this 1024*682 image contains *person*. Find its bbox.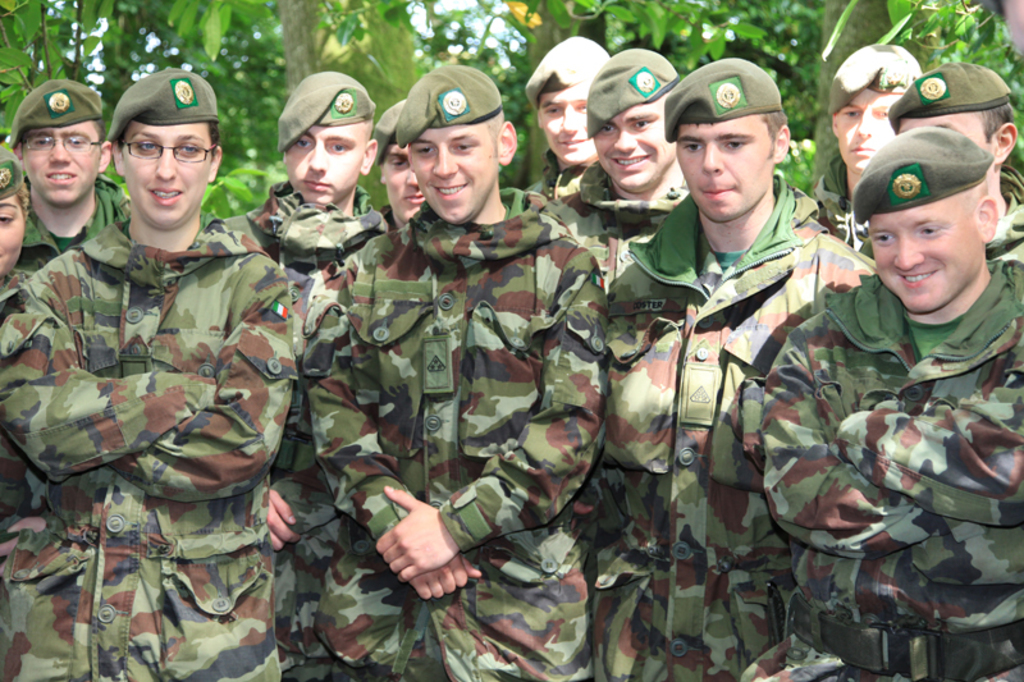
x1=736 y1=129 x2=1023 y2=681.
